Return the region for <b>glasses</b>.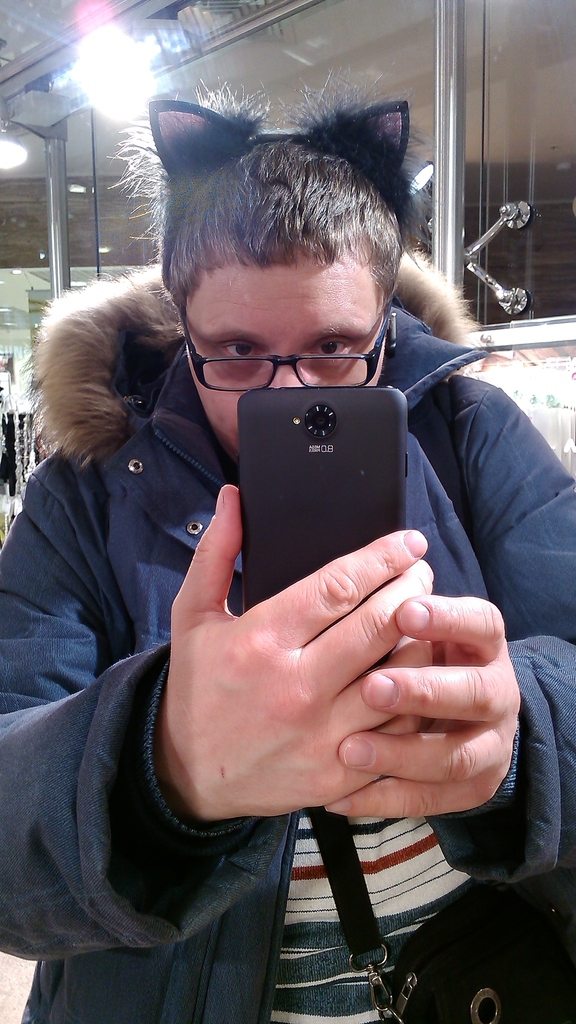
bbox=(163, 317, 387, 380).
